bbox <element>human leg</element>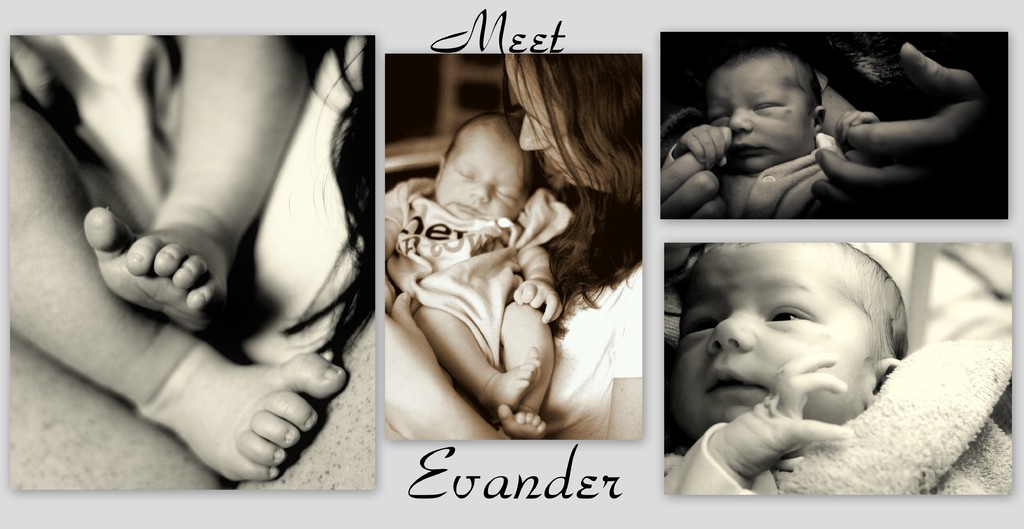
[left=83, top=33, right=319, bottom=343]
